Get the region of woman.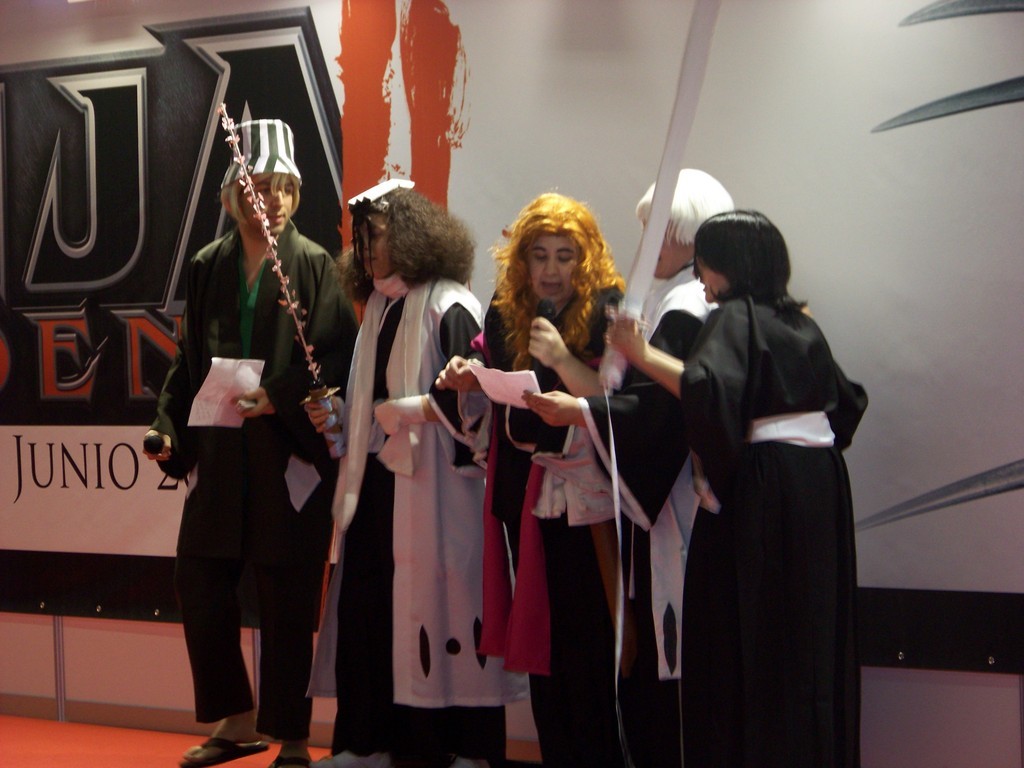
left=608, top=209, right=871, bottom=767.
